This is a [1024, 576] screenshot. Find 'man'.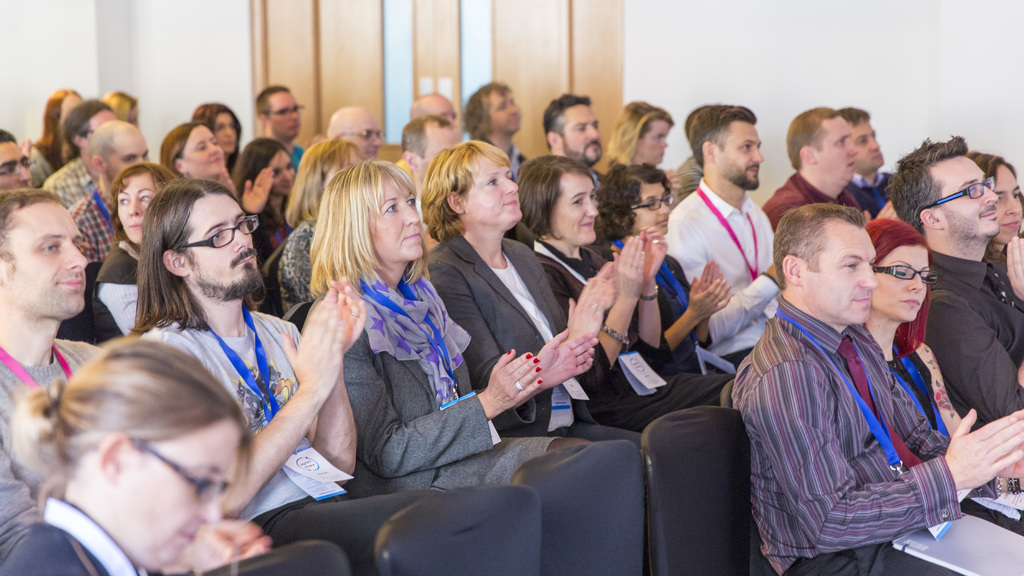
Bounding box: [757,104,858,232].
